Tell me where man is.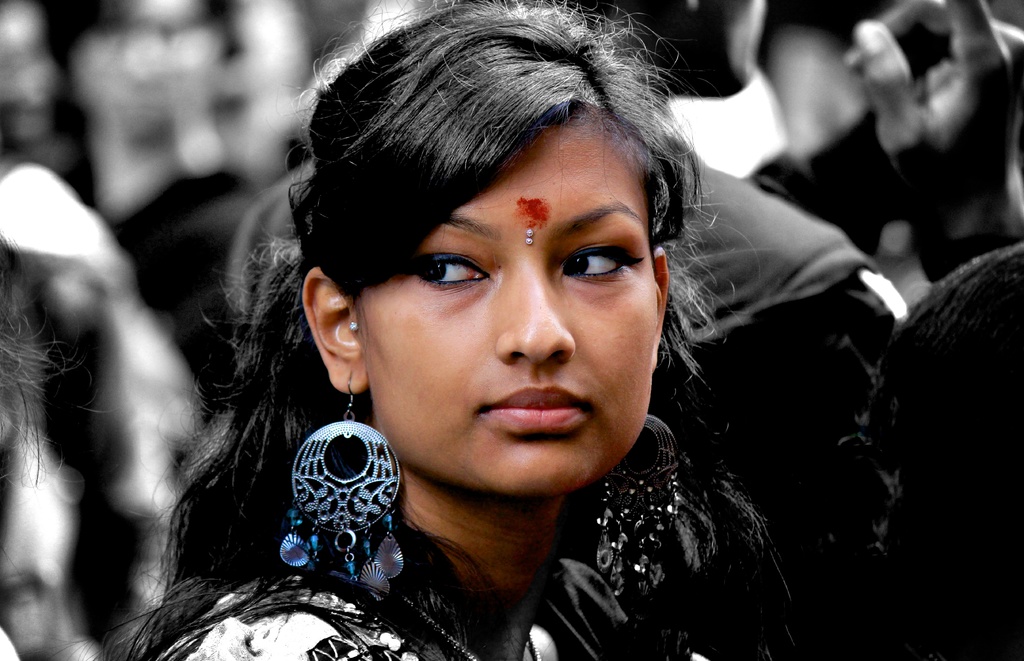
man is at 229/0/1023/628.
